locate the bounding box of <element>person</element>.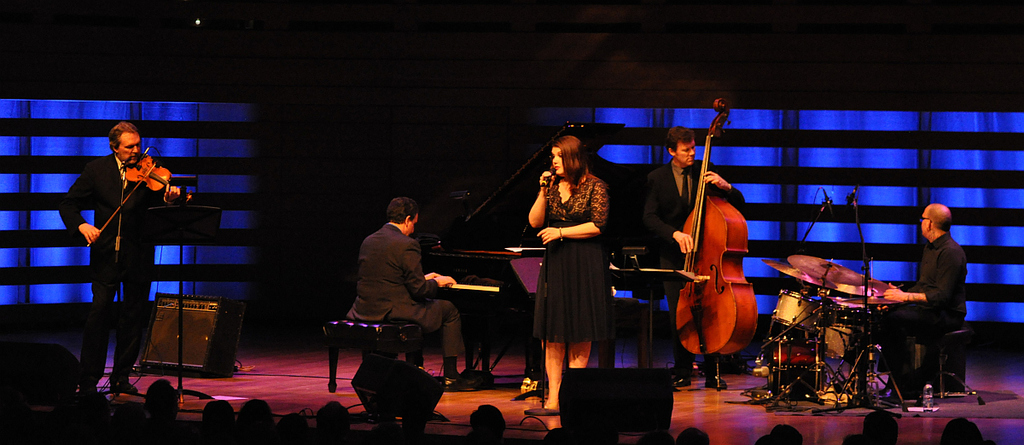
Bounding box: region(340, 192, 464, 382).
